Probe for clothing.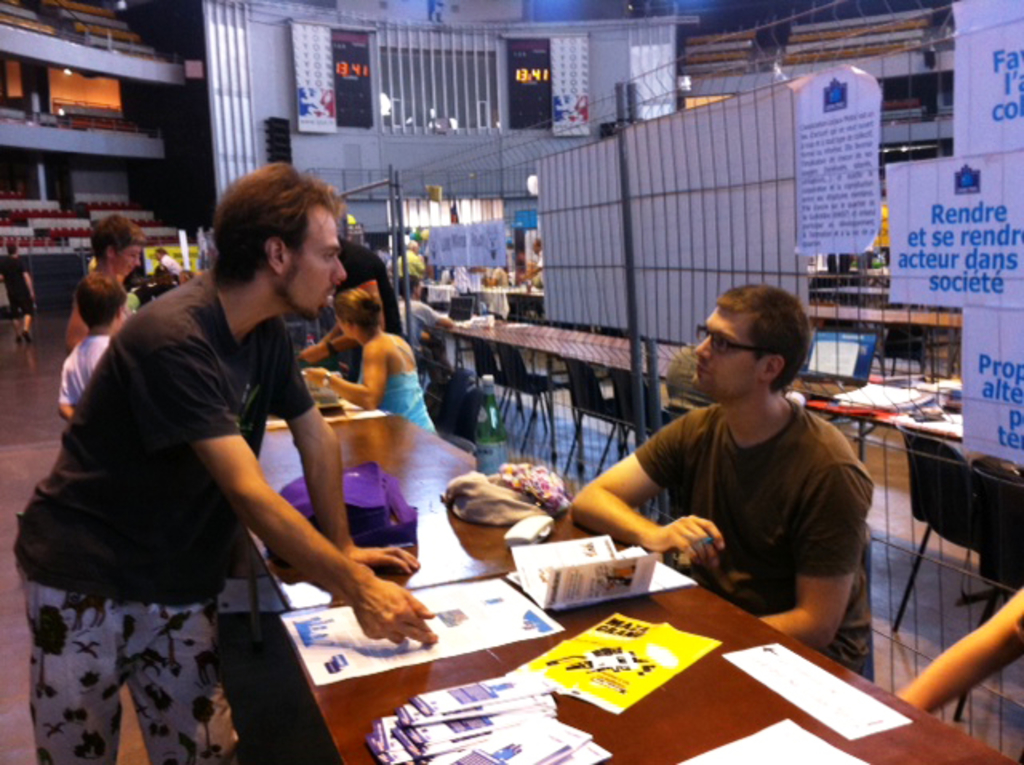
Probe result: region(40, 211, 355, 717).
